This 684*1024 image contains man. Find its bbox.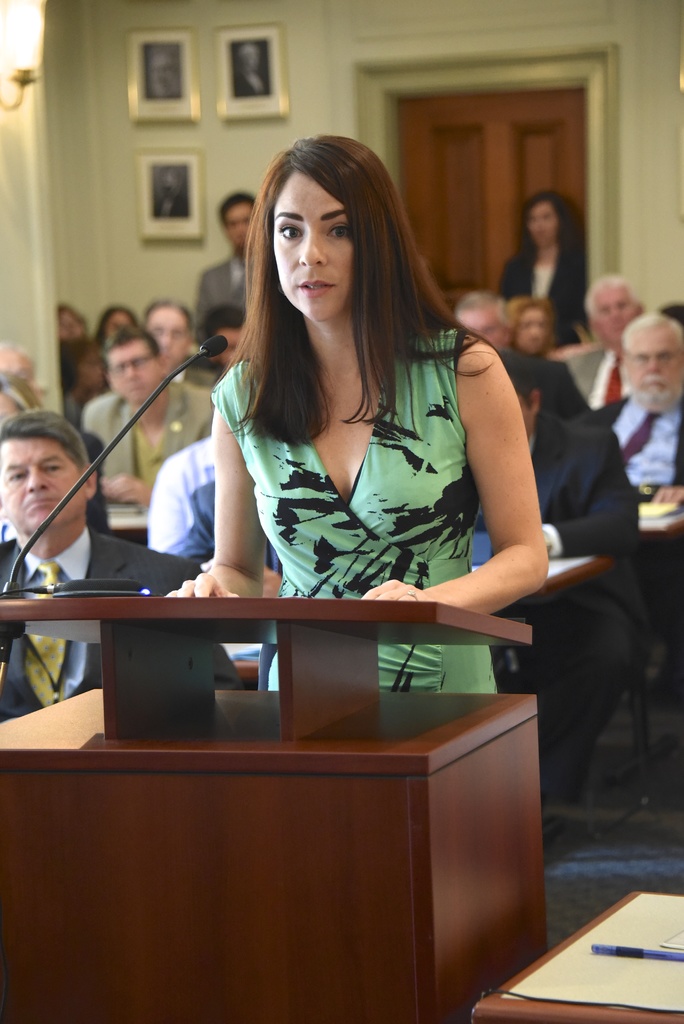
74,326,224,519.
